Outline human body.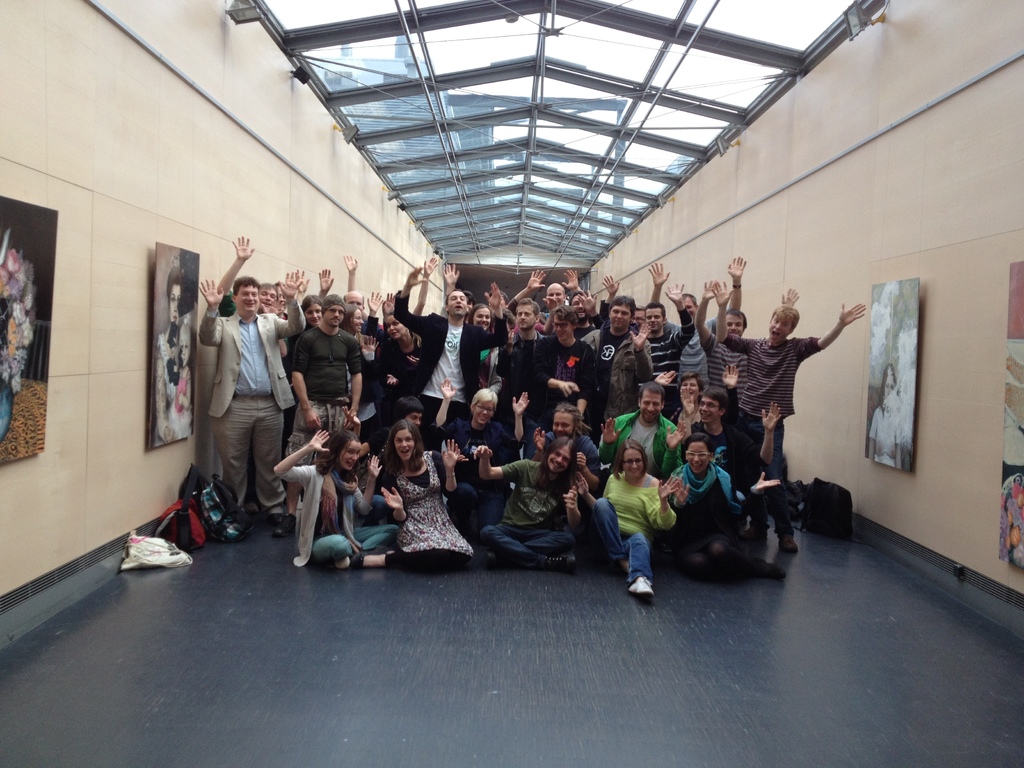
Outline: x1=474, y1=437, x2=586, y2=575.
